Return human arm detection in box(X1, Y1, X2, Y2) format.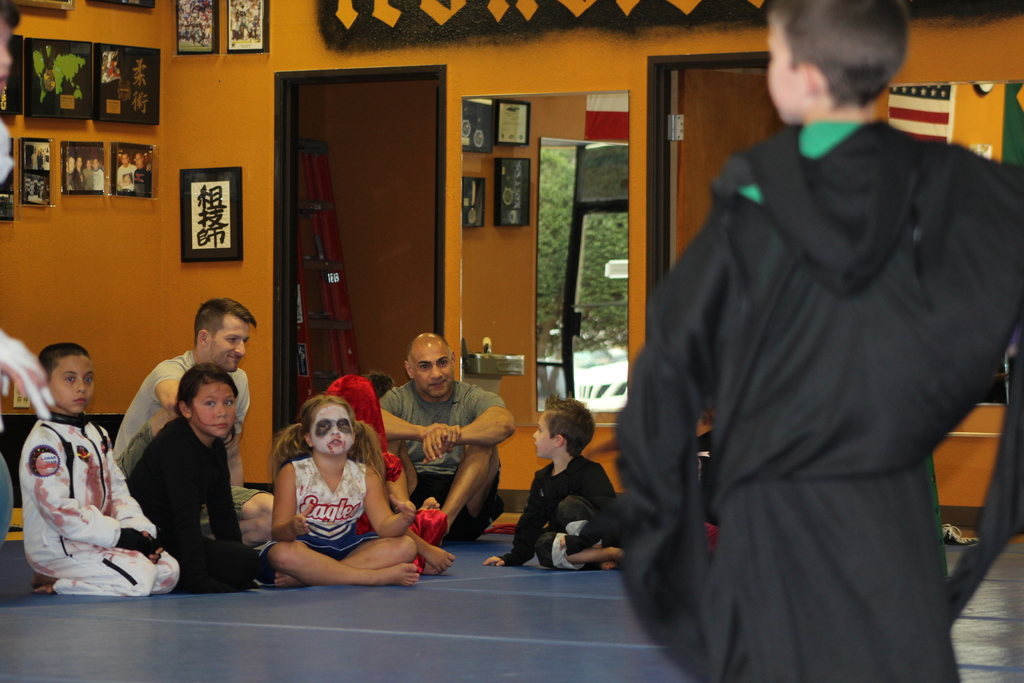
box(206, 450, 243, 541).
